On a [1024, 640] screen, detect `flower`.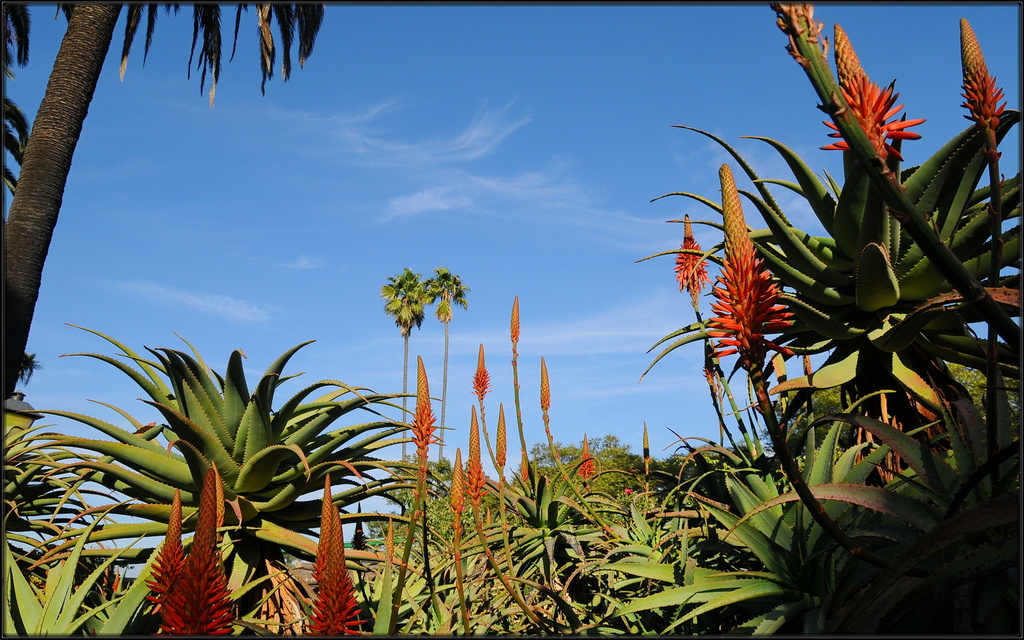
x1=810 y1=21 x2=931 y2=191.
